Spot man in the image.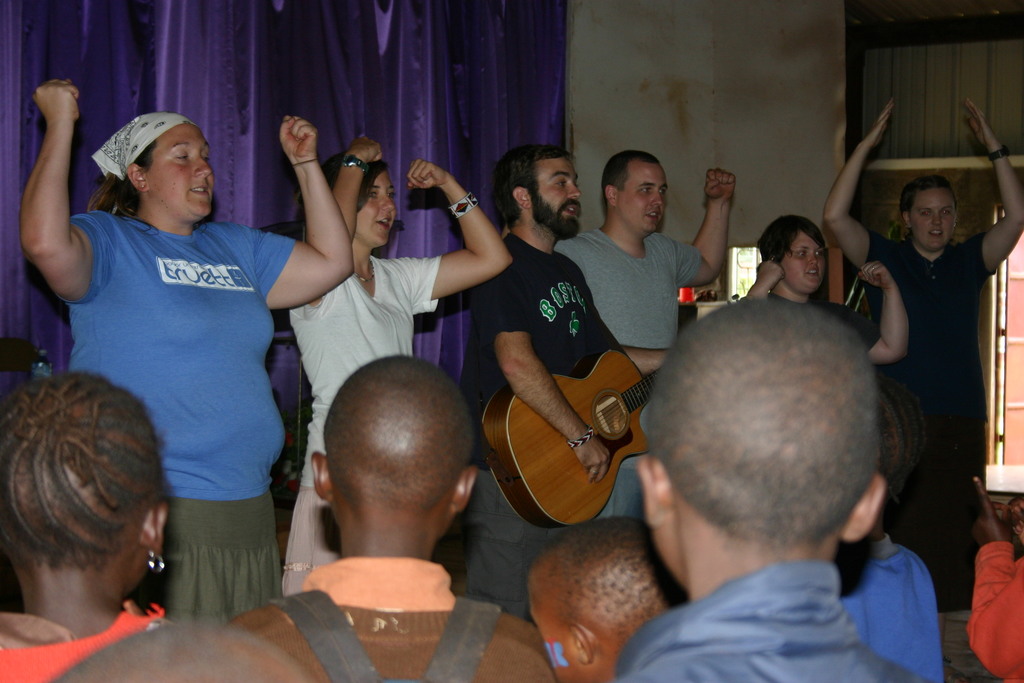
man found at {"x1": 499, "y1": 146, "x2": 737, "y2": 518}.
